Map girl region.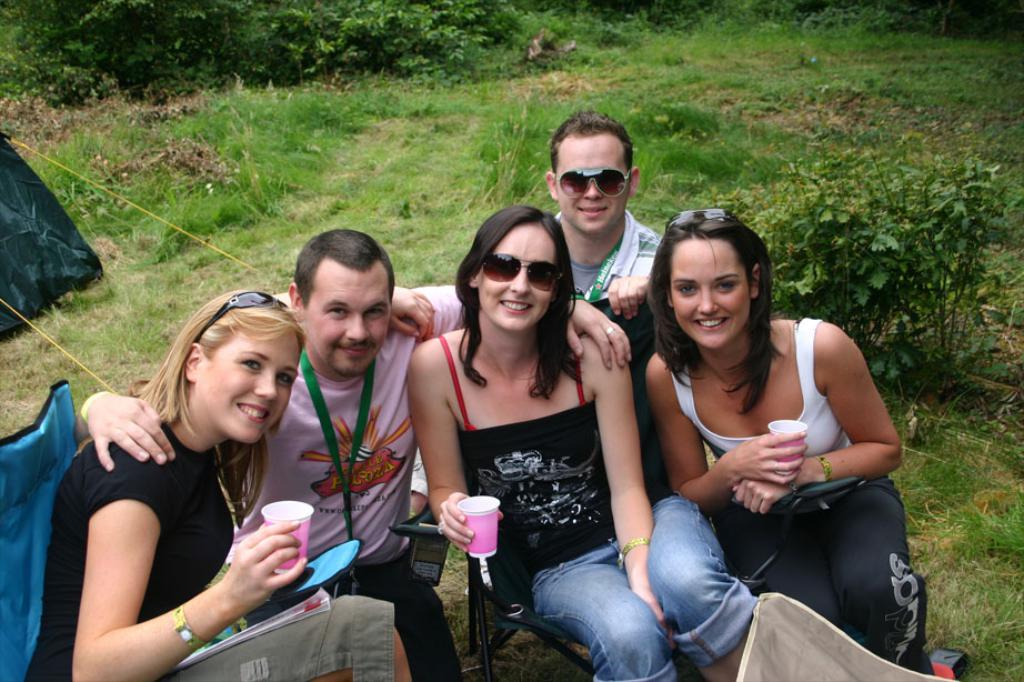
Mapped to (23,289,414,681).
